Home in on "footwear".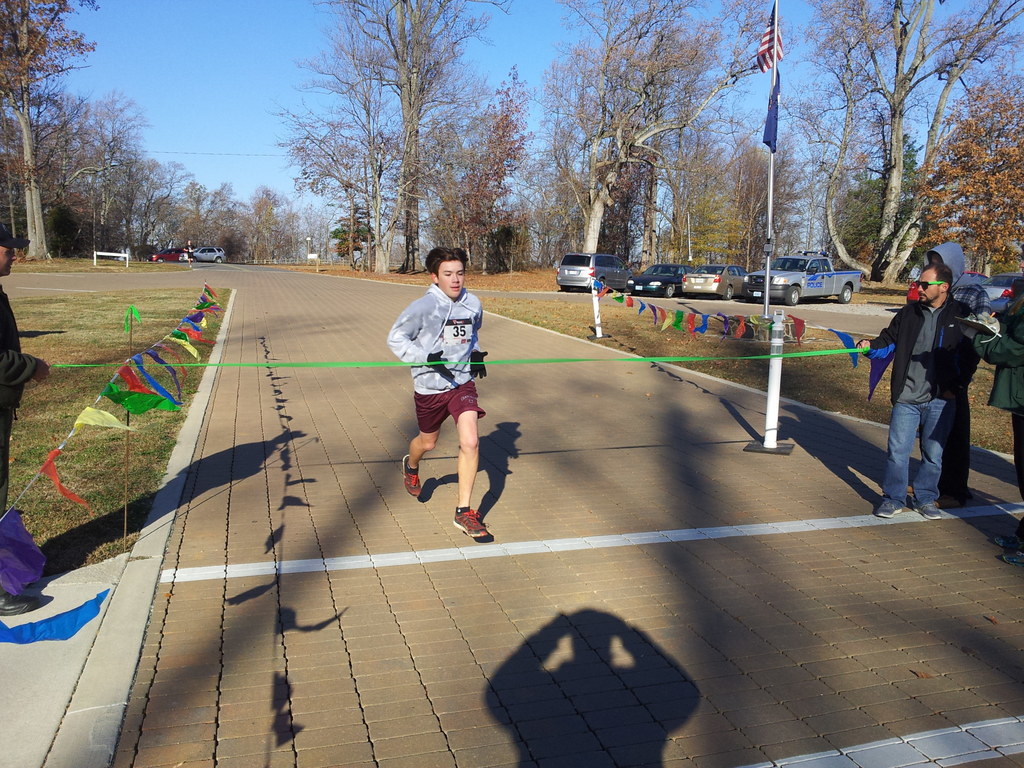
Homed in at l=937, t=497, r=963, b=506.
